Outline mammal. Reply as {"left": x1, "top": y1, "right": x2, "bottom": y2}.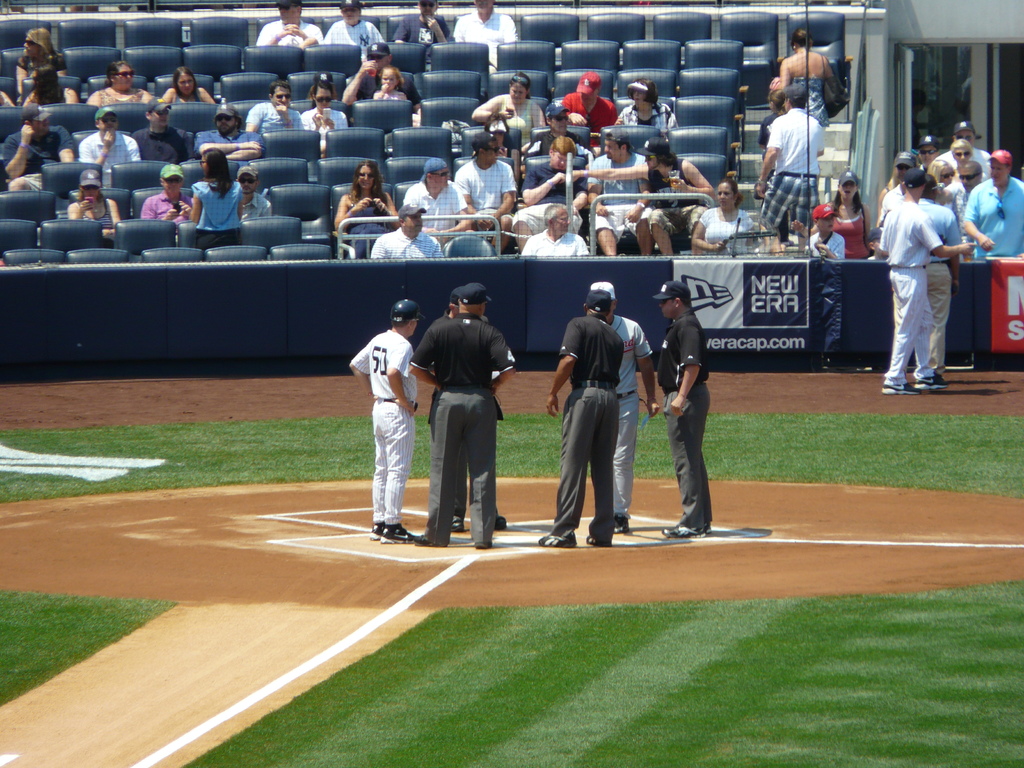
{"left": 950, "top": 138, "right": 975, "bottom": 170}.
